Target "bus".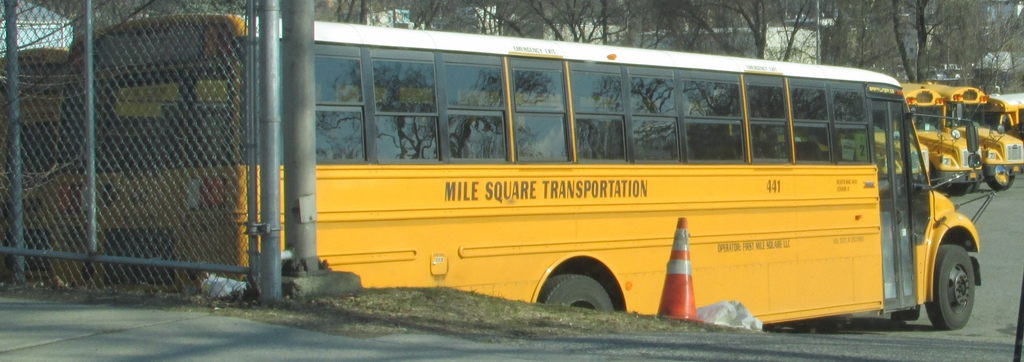
Target region: 879/78/985/191.
